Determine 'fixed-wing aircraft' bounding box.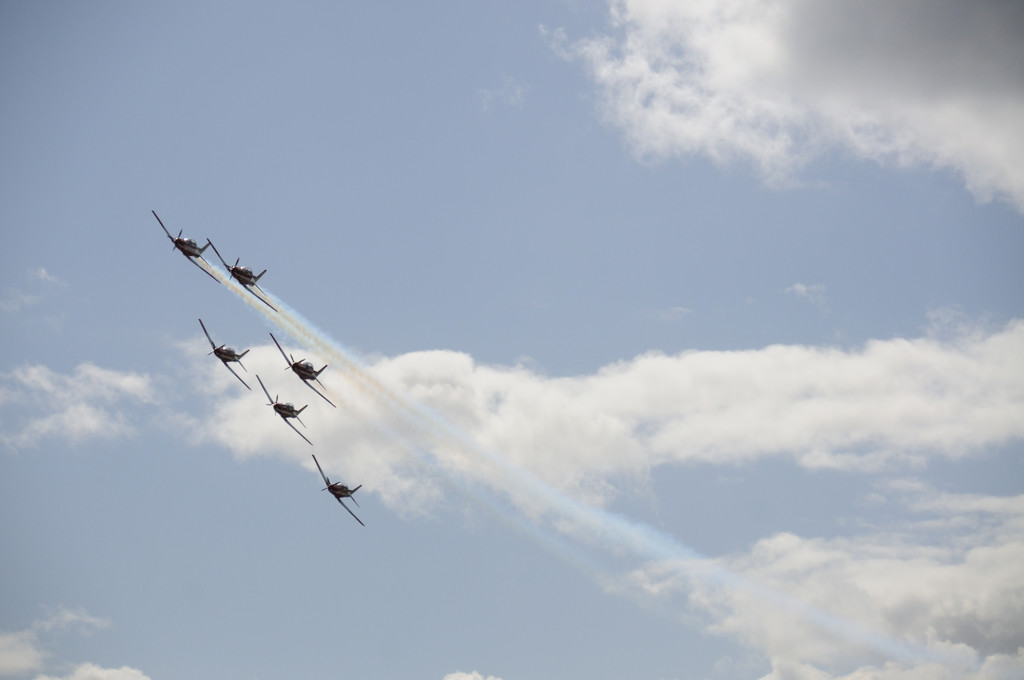
Determined: (269,328,334,406).
